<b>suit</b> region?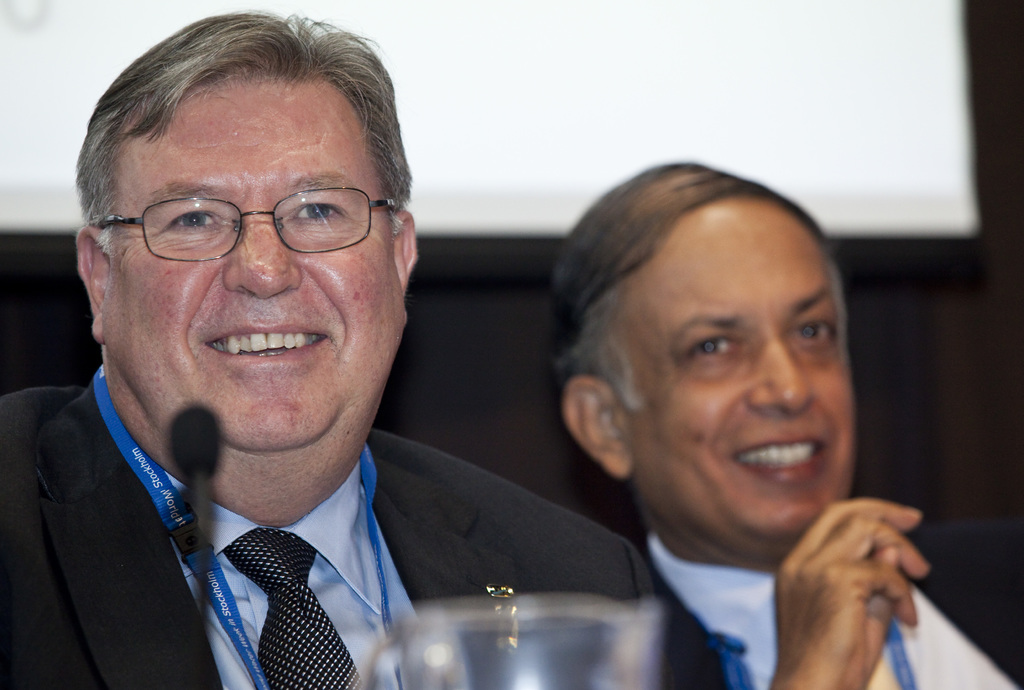
{"left": 0, "top": 398, "right": 509, "bottom": 680}
